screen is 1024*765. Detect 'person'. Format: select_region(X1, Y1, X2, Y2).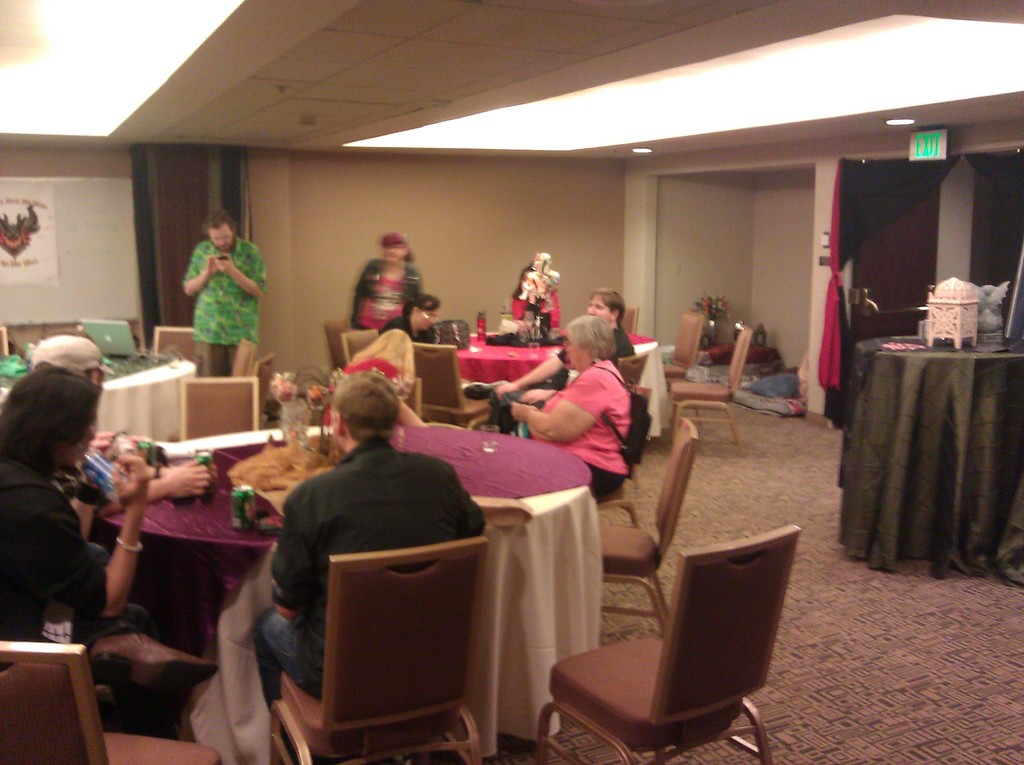
select_region(4, 368, 153, 657).
